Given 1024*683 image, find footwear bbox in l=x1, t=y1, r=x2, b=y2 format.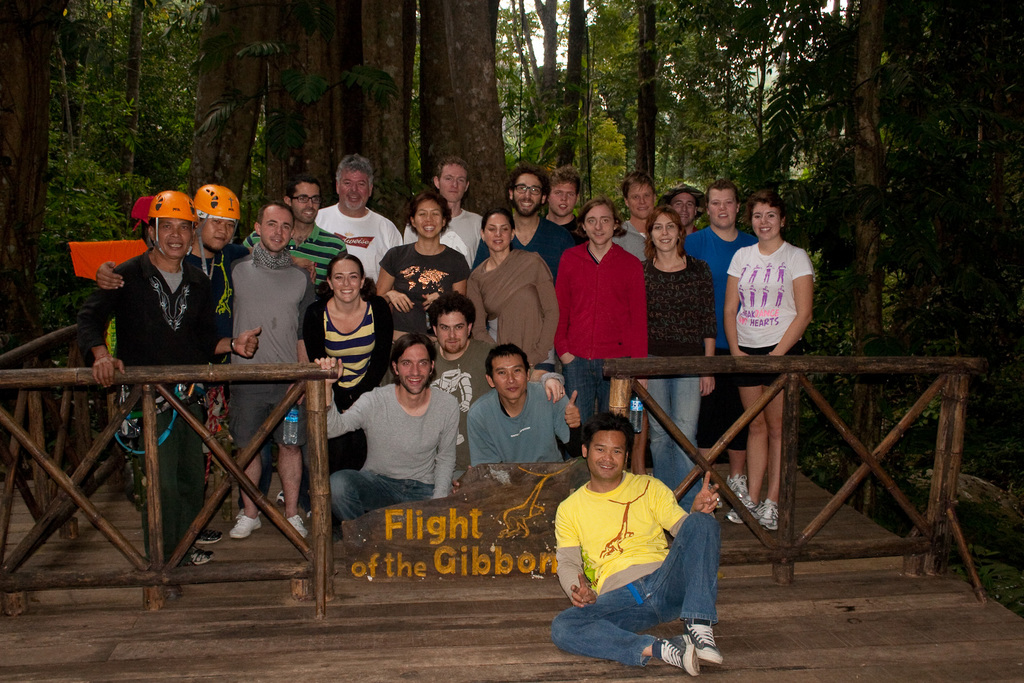
l=687, t=627, r=724, b=660.
